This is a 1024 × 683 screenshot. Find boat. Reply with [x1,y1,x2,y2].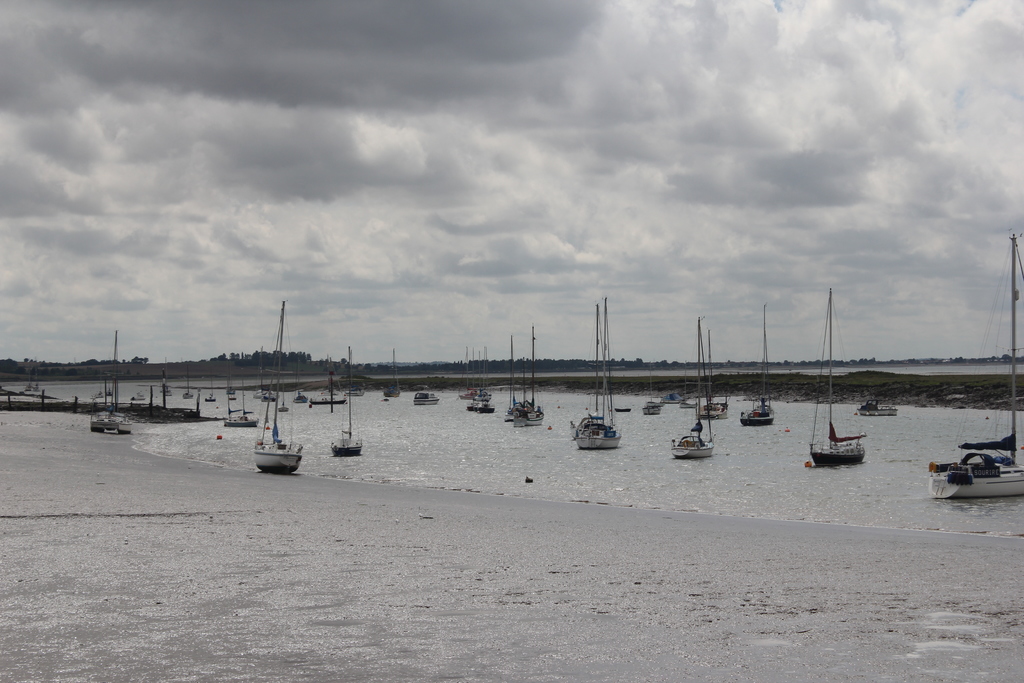
[857,394,901,416].
